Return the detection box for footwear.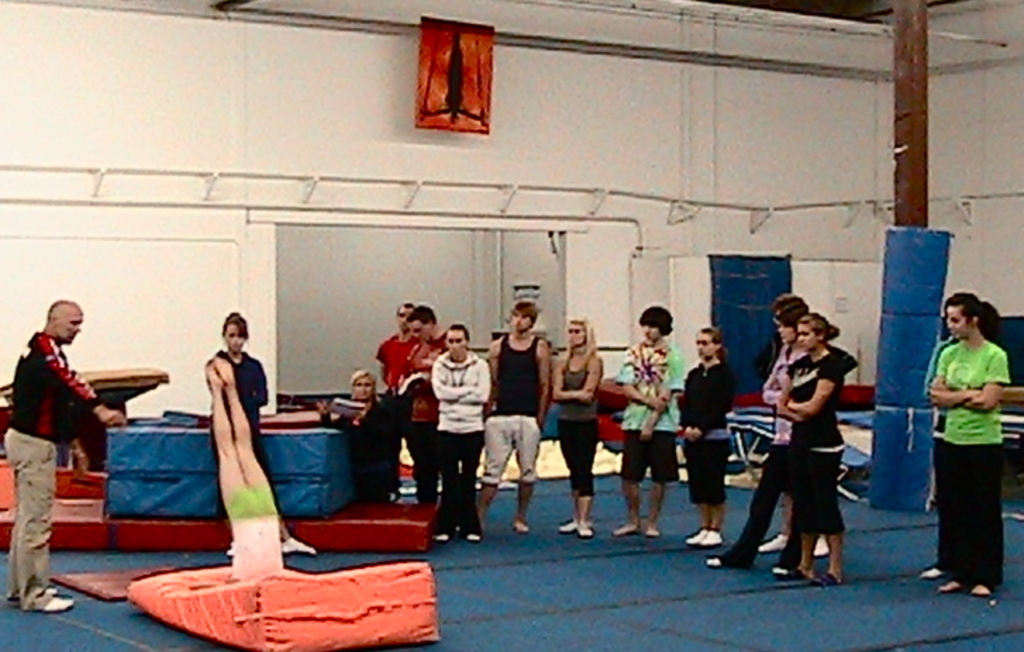
(466,532,485,542).
